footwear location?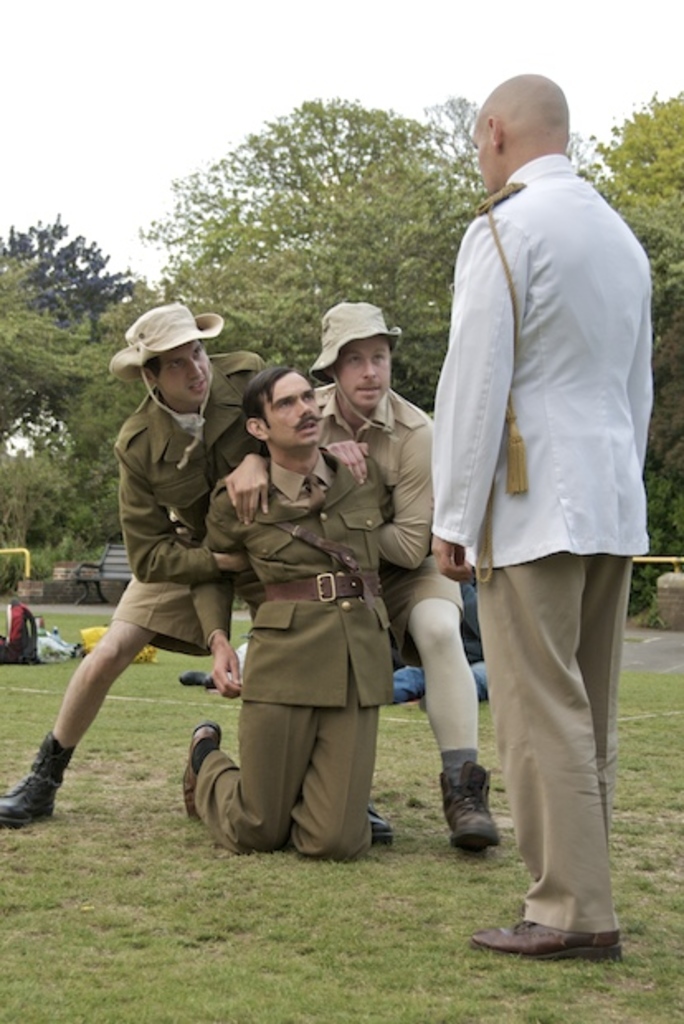
(left=178, top=669, right=211, bottom=690)
